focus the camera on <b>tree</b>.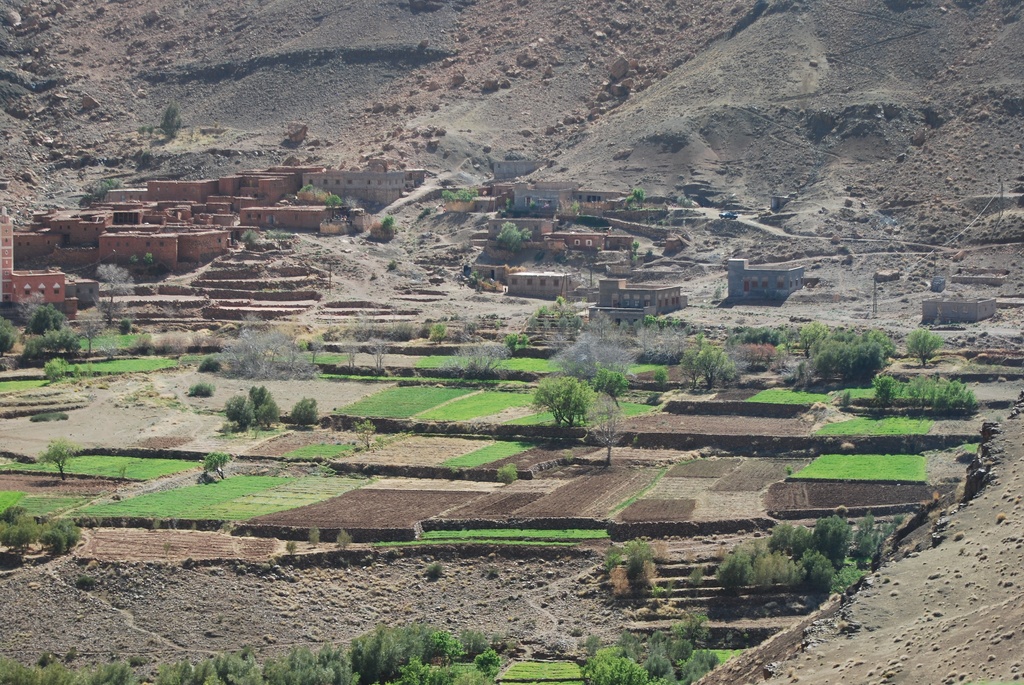
Focus region: box=[493, 217, 535, 253].
